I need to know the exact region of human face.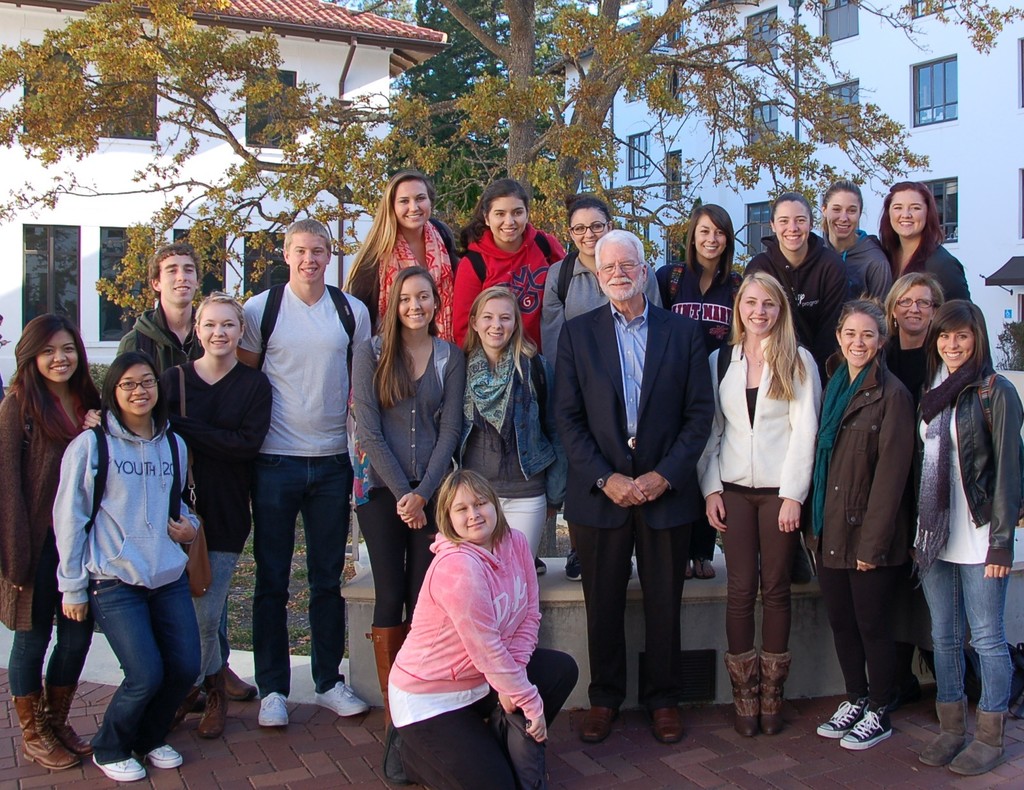
Region: 479:296:518:347.
